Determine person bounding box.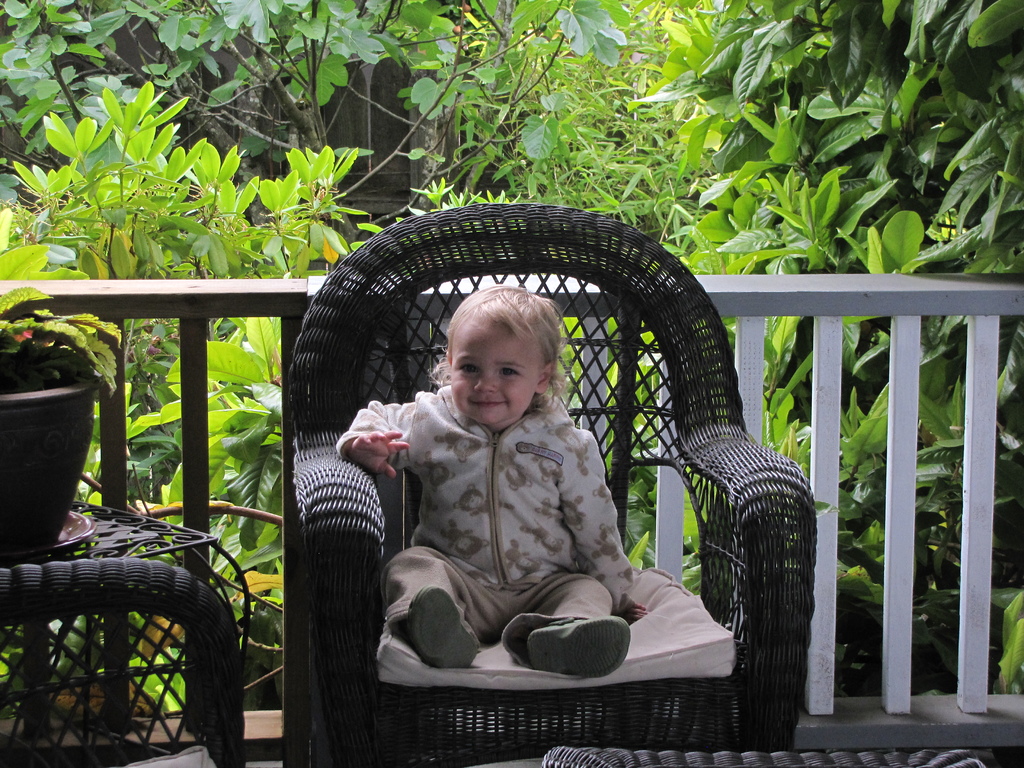
Determined: detection(321, 285, 660, 678).
